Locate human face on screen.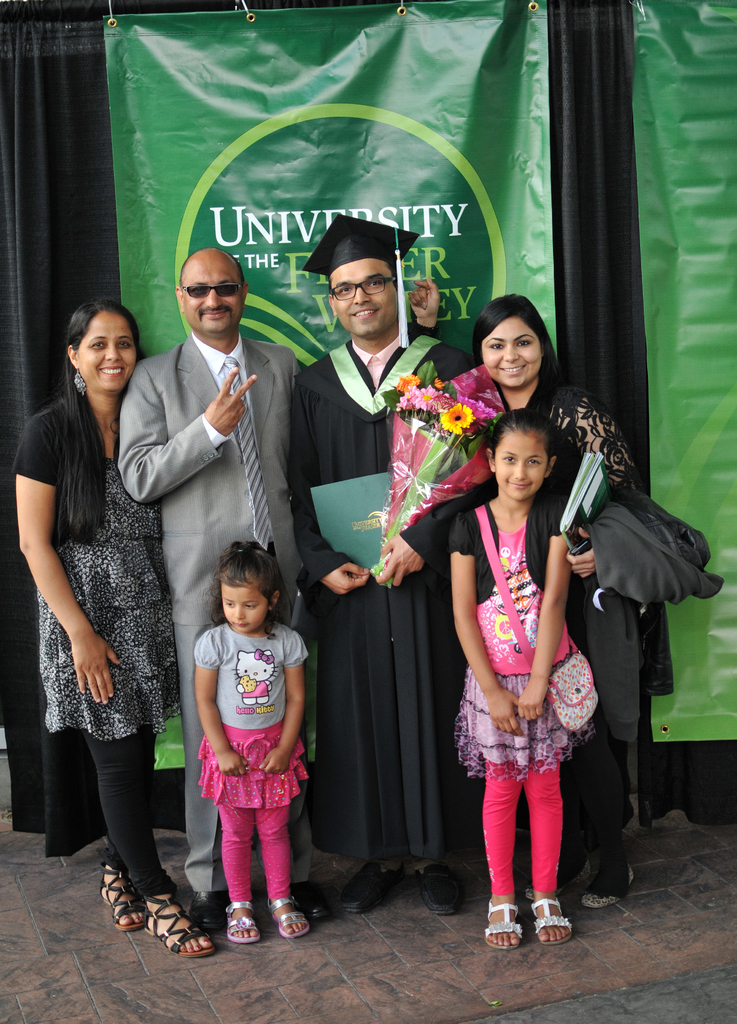
On screen at locate(334, 261, 400, 337).
